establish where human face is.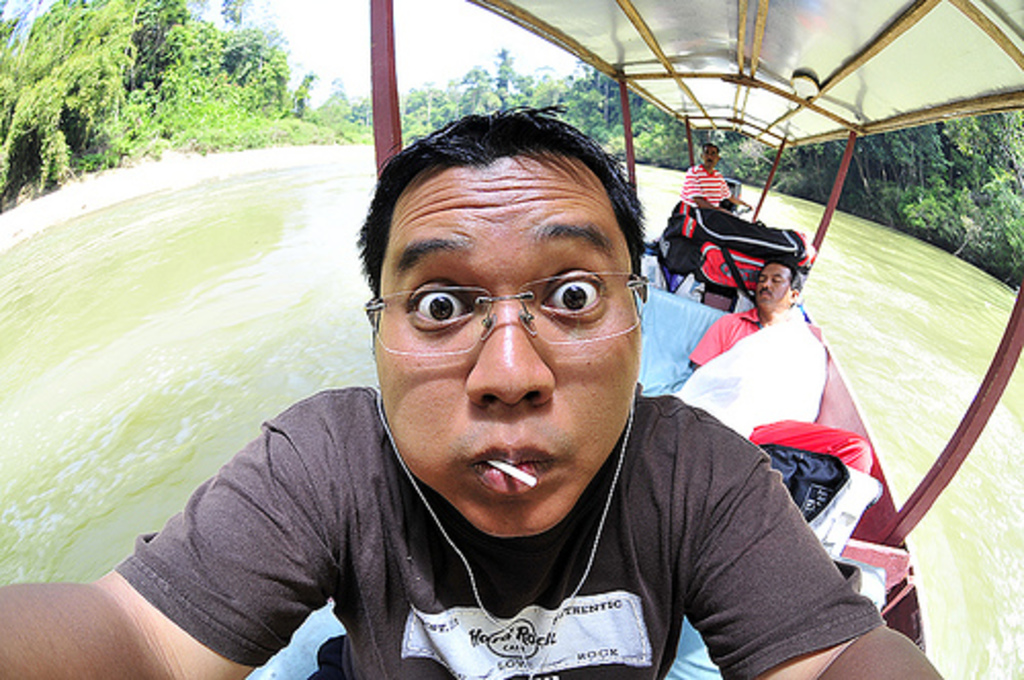
Established at detection(369, 145, 649, 541).
